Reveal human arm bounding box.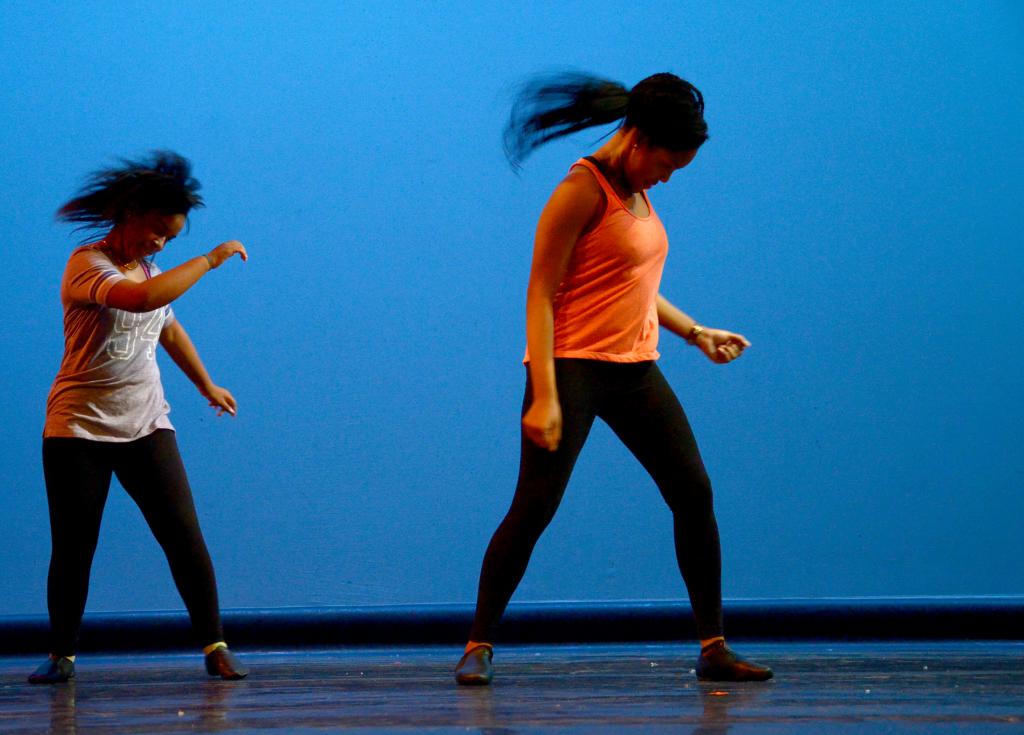
Revealed: [left=657, top=291, right=749, bottom=364].
